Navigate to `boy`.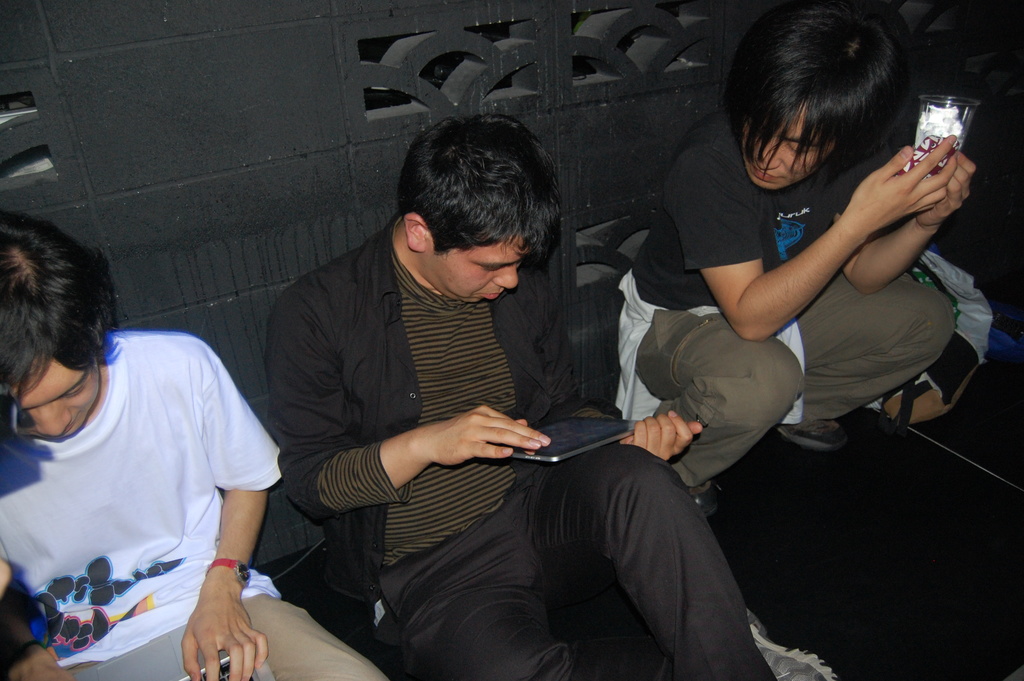
Navigation target: l=614, t=10, r=954, b=513.
